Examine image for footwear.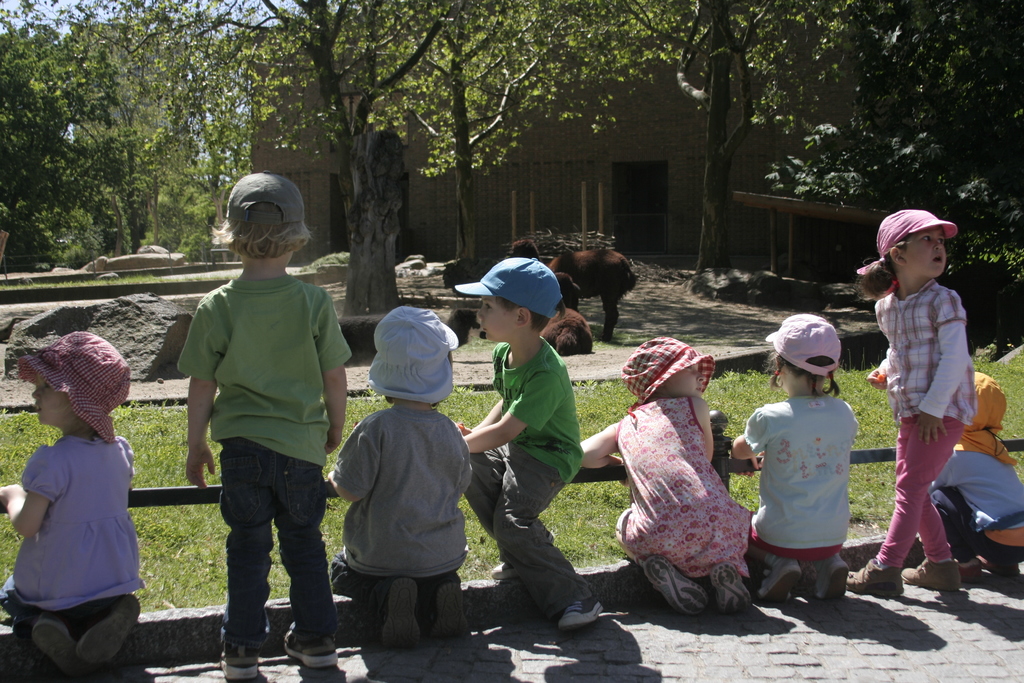
Examination result: [281, 622, 339, 668].
